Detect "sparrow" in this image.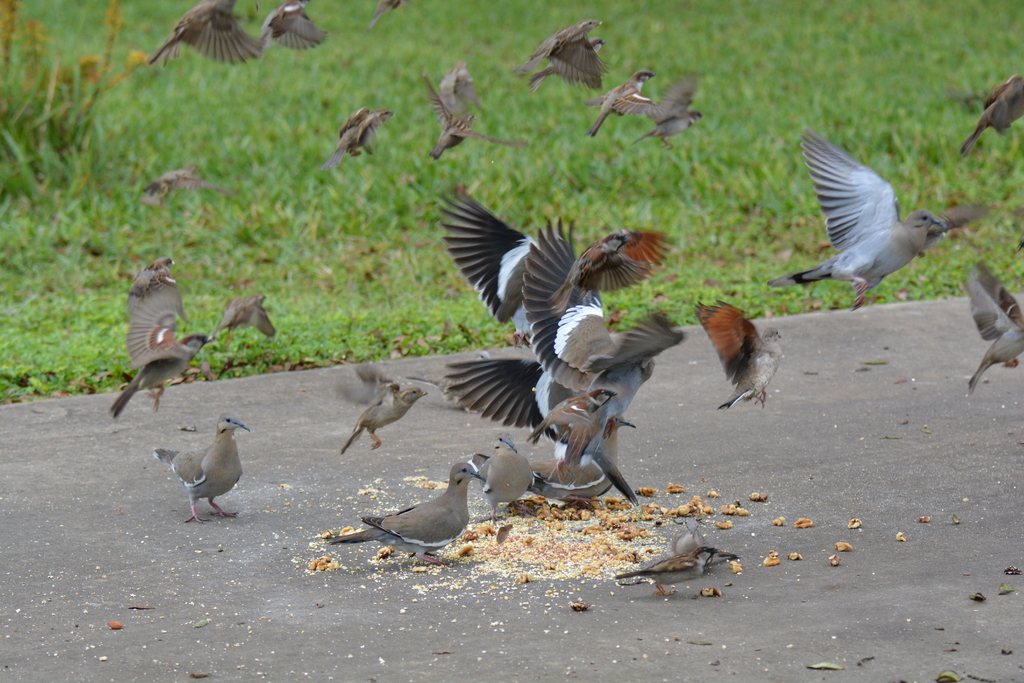
Detection: Rect(527, 393, 614, 463).
